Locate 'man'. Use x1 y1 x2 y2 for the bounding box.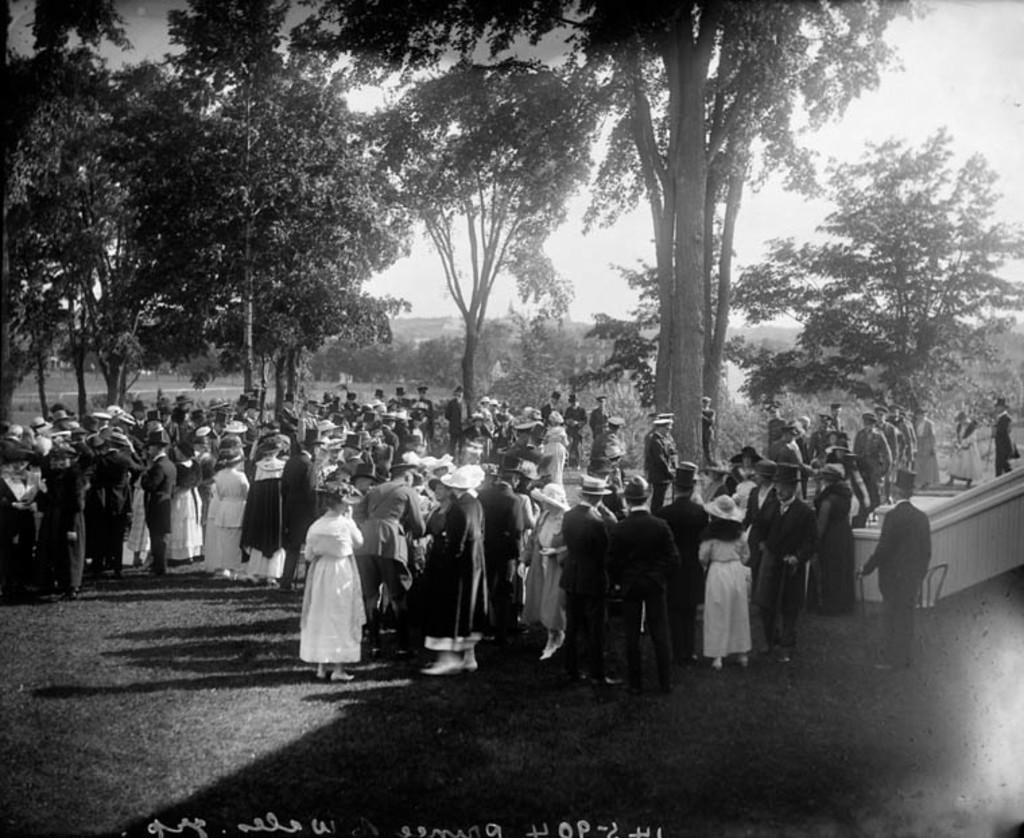
701 395 715 461.
